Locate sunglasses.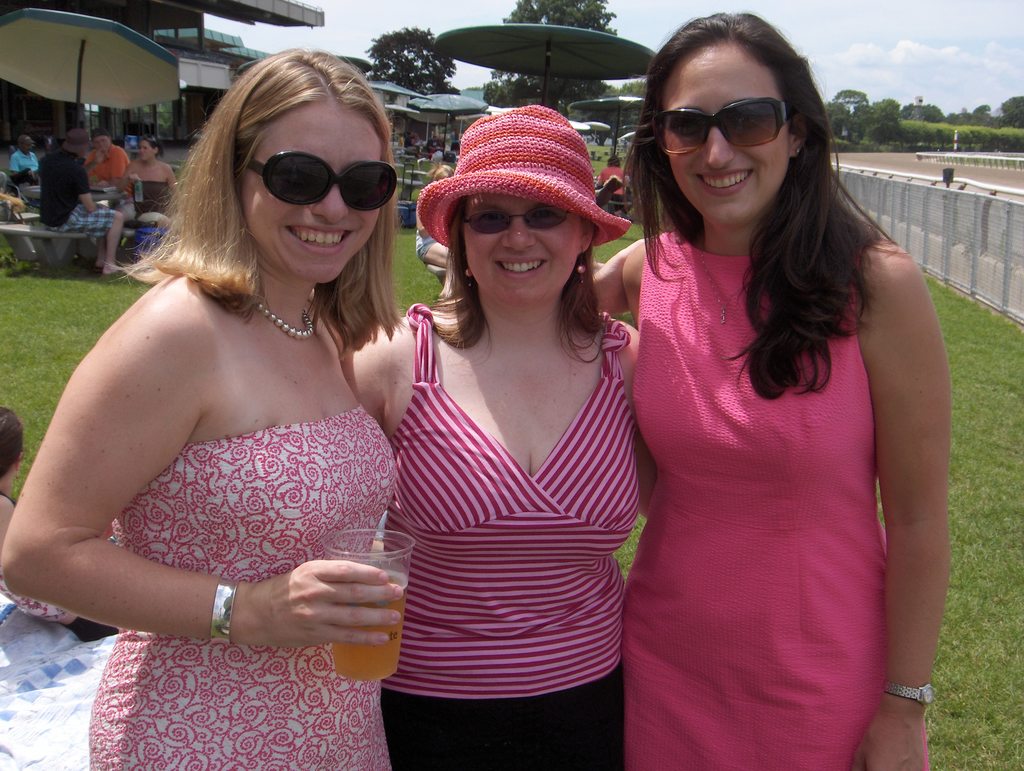
Bounding box: [457,214,567,240].
